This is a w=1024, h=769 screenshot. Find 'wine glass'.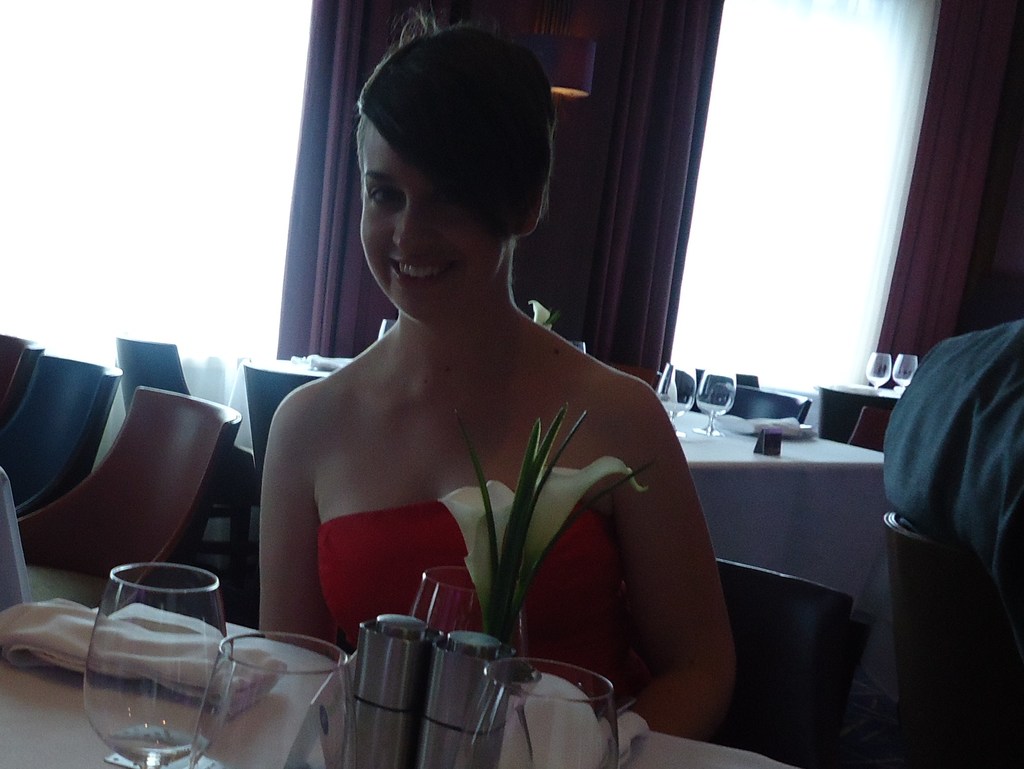
Bounding box: 410/562/532/660.
